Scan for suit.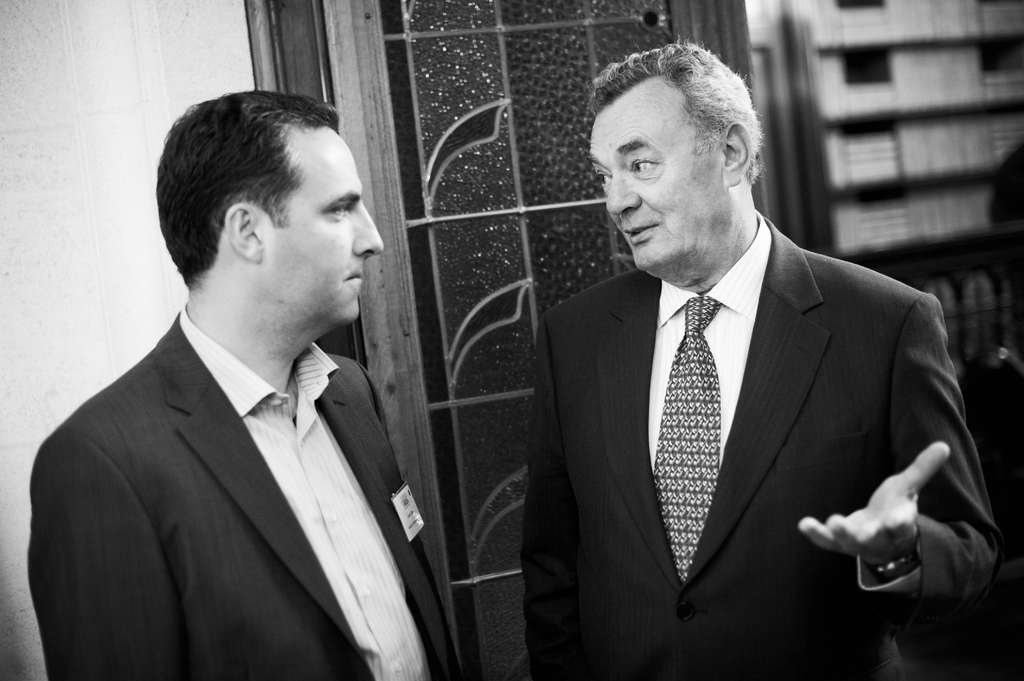
Scan result: [522, 136, 964, 666].
